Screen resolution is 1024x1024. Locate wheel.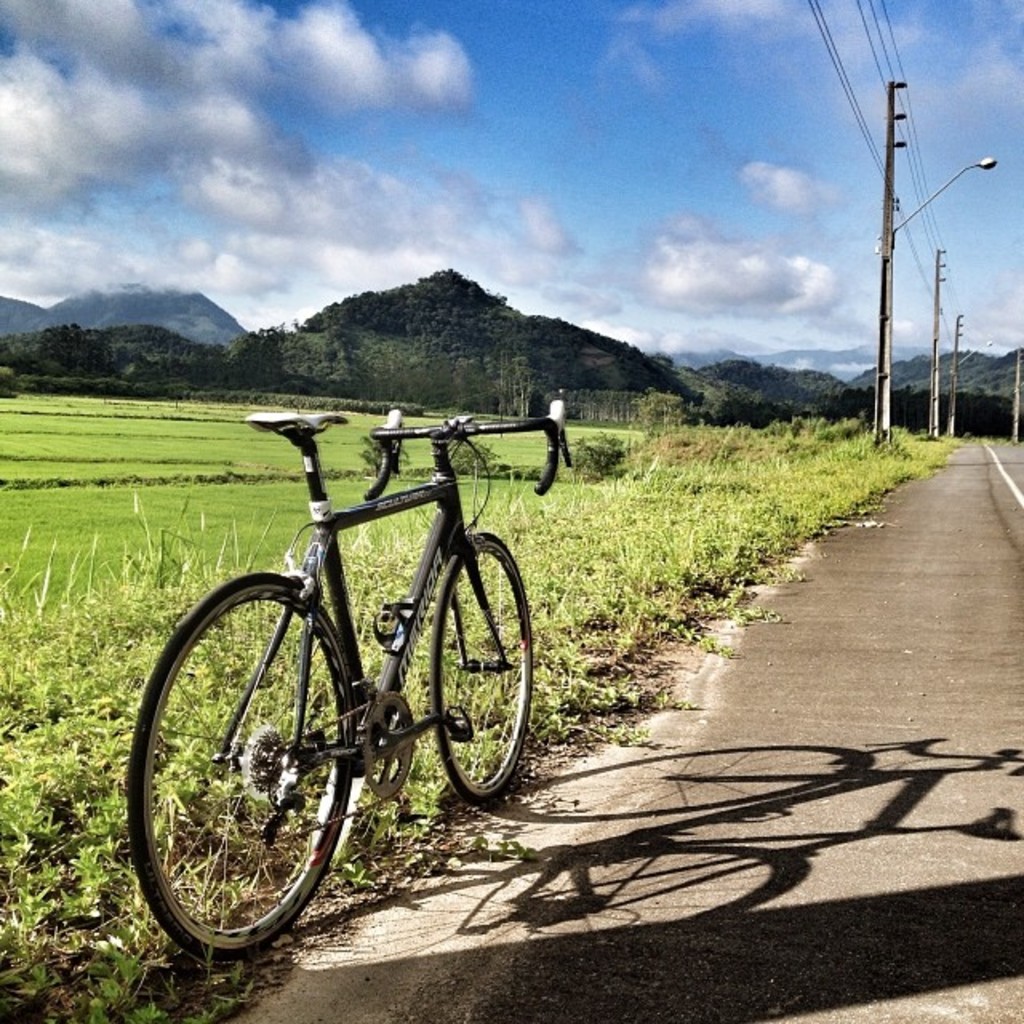
select_region(146, 586, 366, 952).
